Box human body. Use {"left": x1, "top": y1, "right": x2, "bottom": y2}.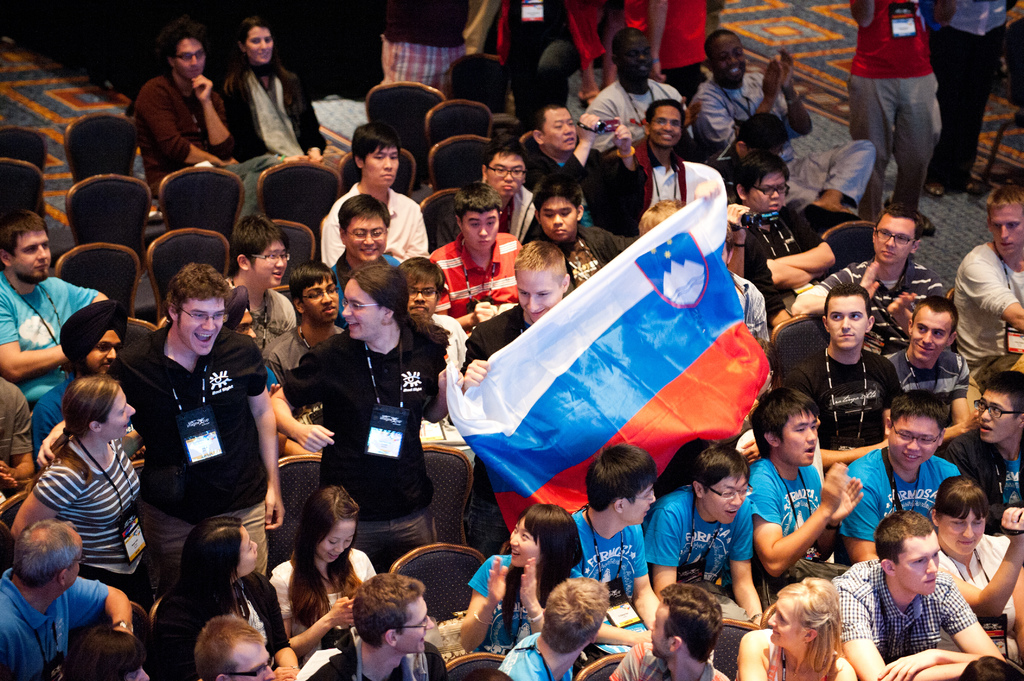
{"left": 644, "top": 453, "right": 756, "bottom": 636}.
